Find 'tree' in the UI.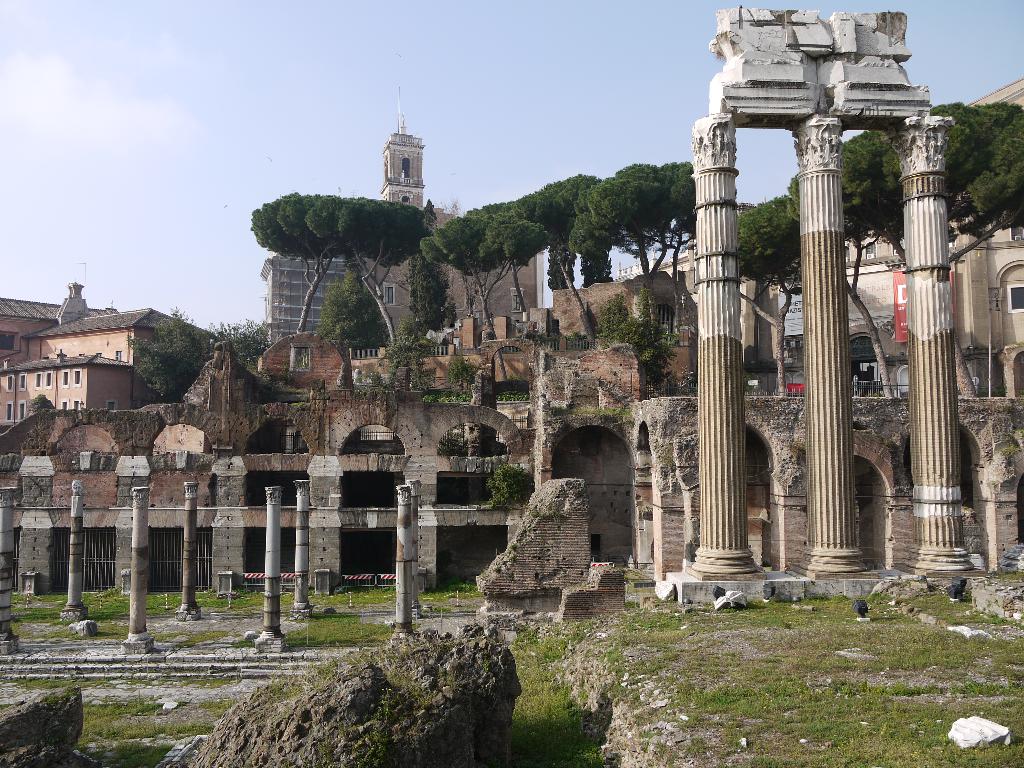
UI element at select_region(733, 193, 801, 392).
